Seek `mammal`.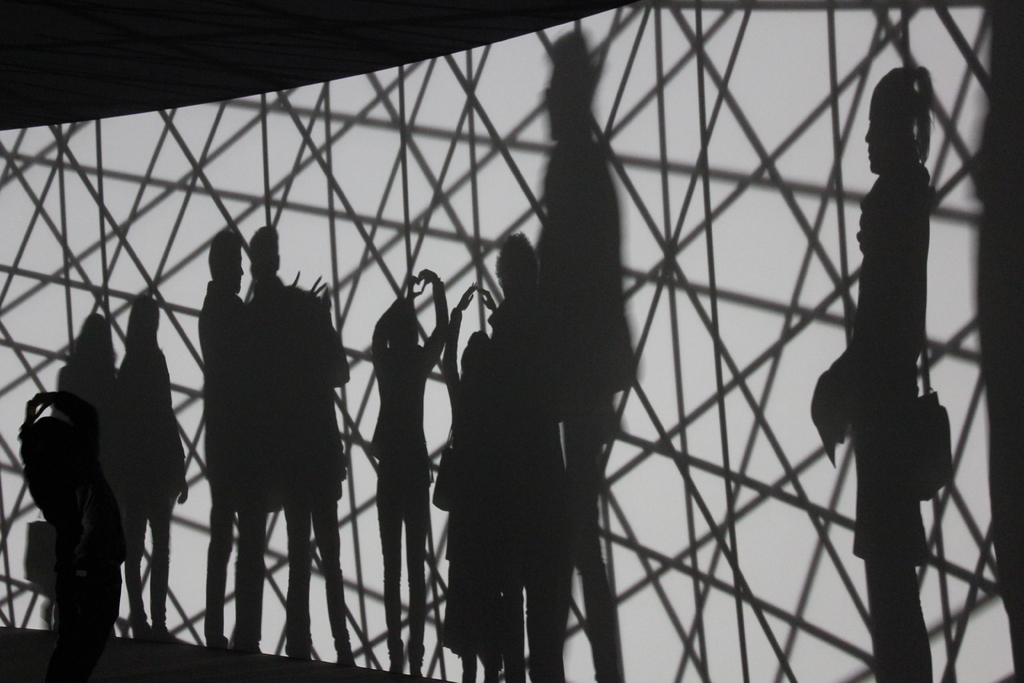
7, 370, 124, 664.
